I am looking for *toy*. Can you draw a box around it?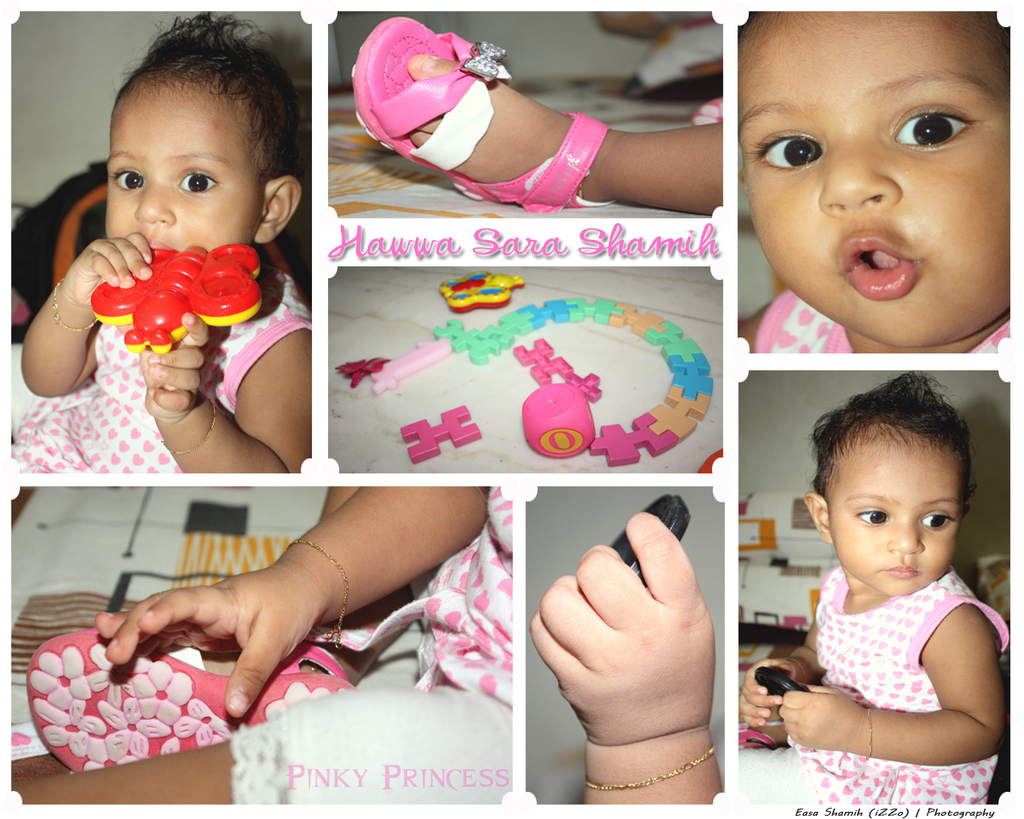
Sure, the bounding box is <box>437,270,523,314</box>.
